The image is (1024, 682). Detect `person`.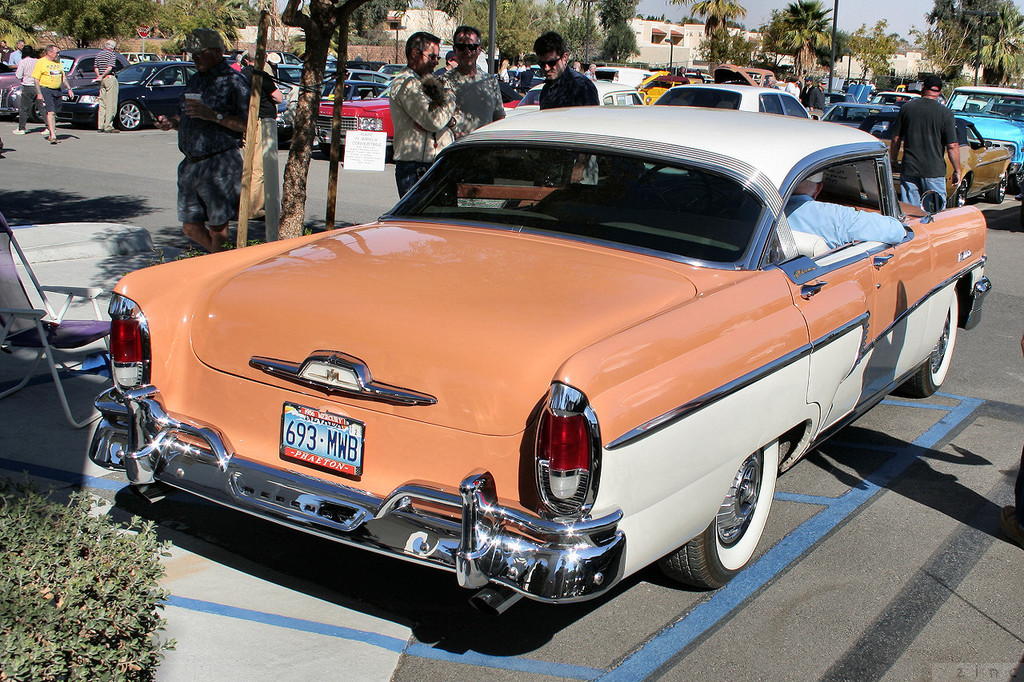
Detection: x1=784, y1=74, x2=800, y2=95.
